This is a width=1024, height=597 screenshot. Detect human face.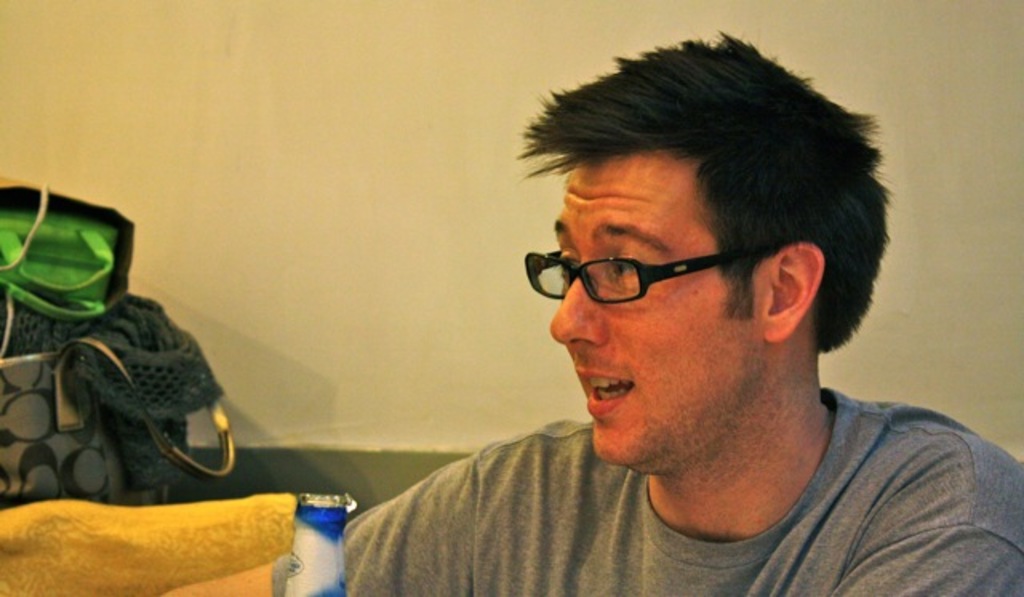
detection(522, 162, 762, 467).
